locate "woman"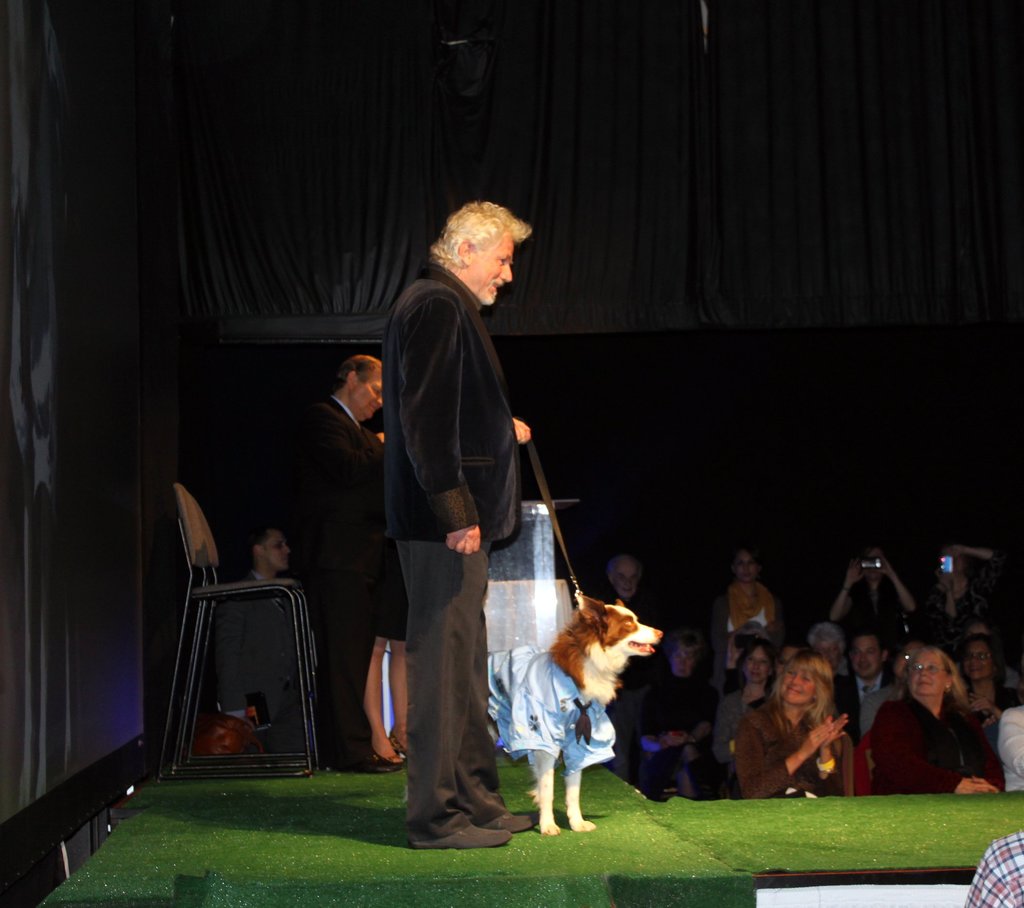
(964, 634, 1020, 740)
